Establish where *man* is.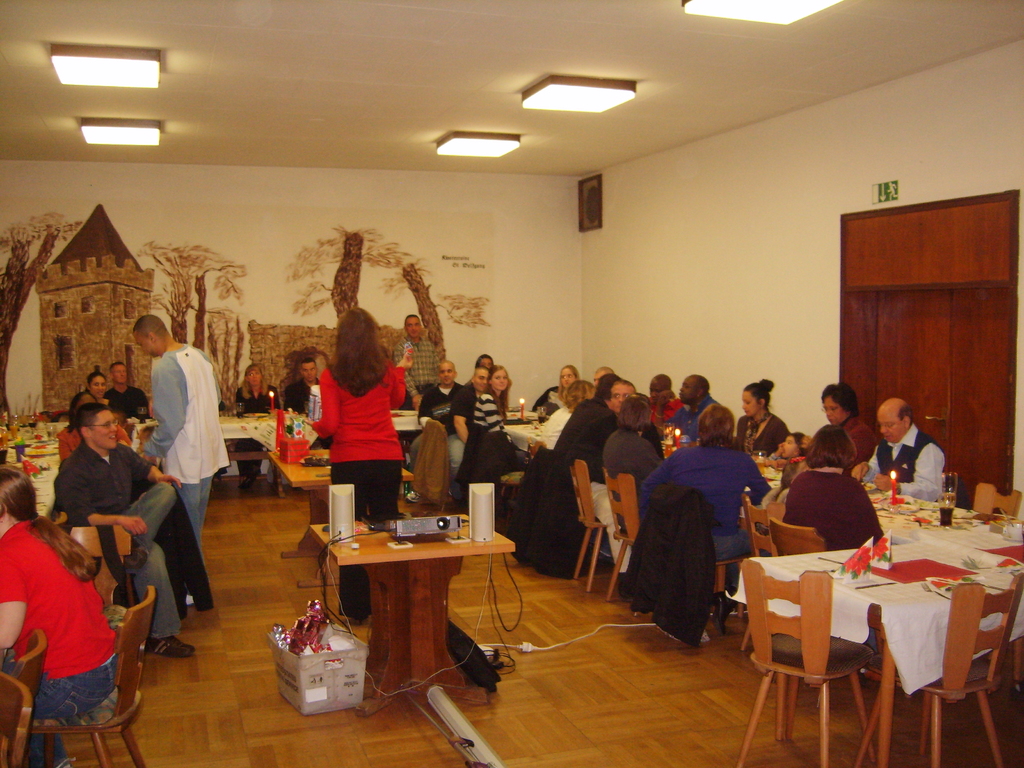
Established at <region>406, 364, 469, 504</region>.
